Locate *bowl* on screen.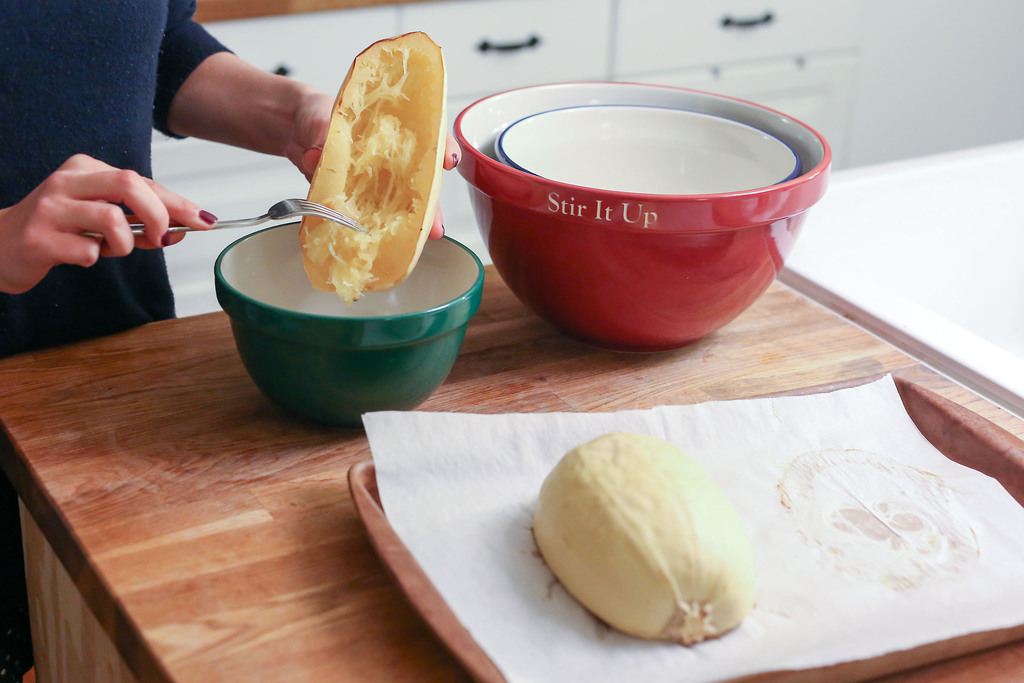
On screen at [left=216, top=222, right=498, bottom=429].
